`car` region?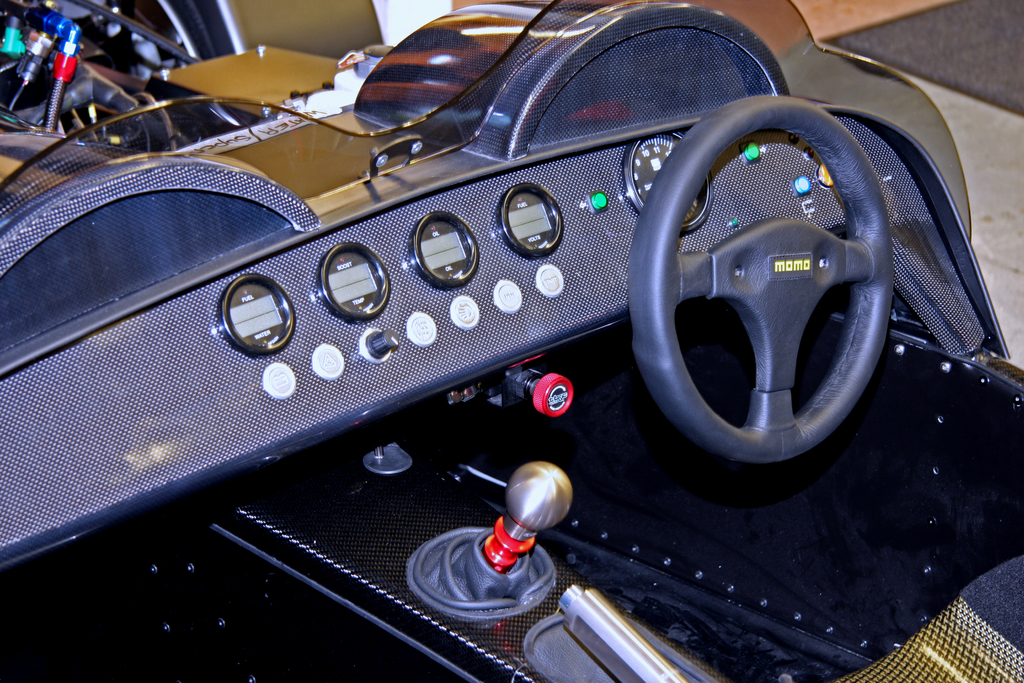
(x1=35, y1=12, x2=993, y2=679)
